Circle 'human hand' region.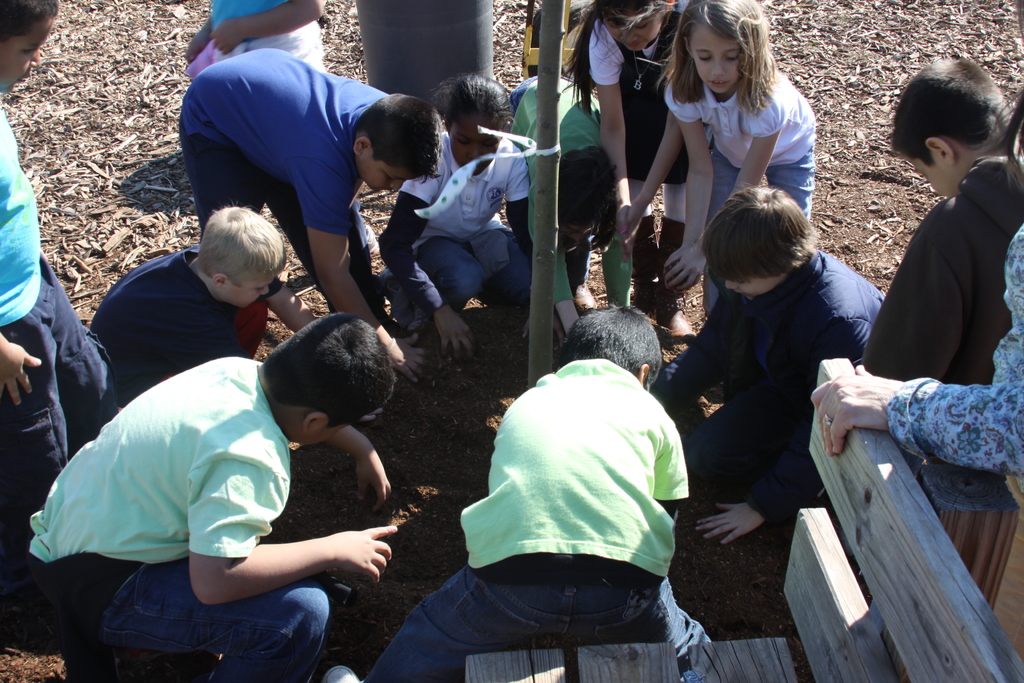
Region: [x1=281, y1=528, x2=390, y2=597].
